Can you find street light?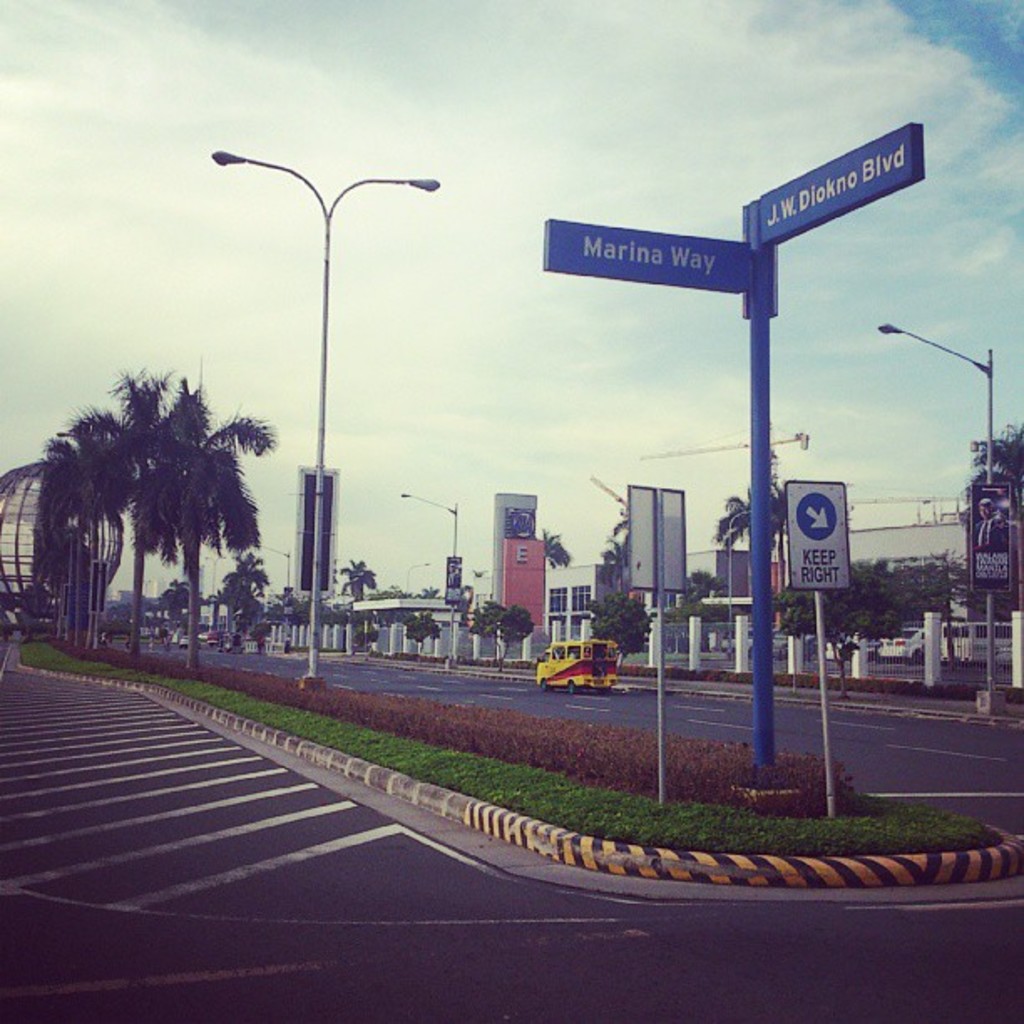
Yes, bounding box: 201,550,231,599.
